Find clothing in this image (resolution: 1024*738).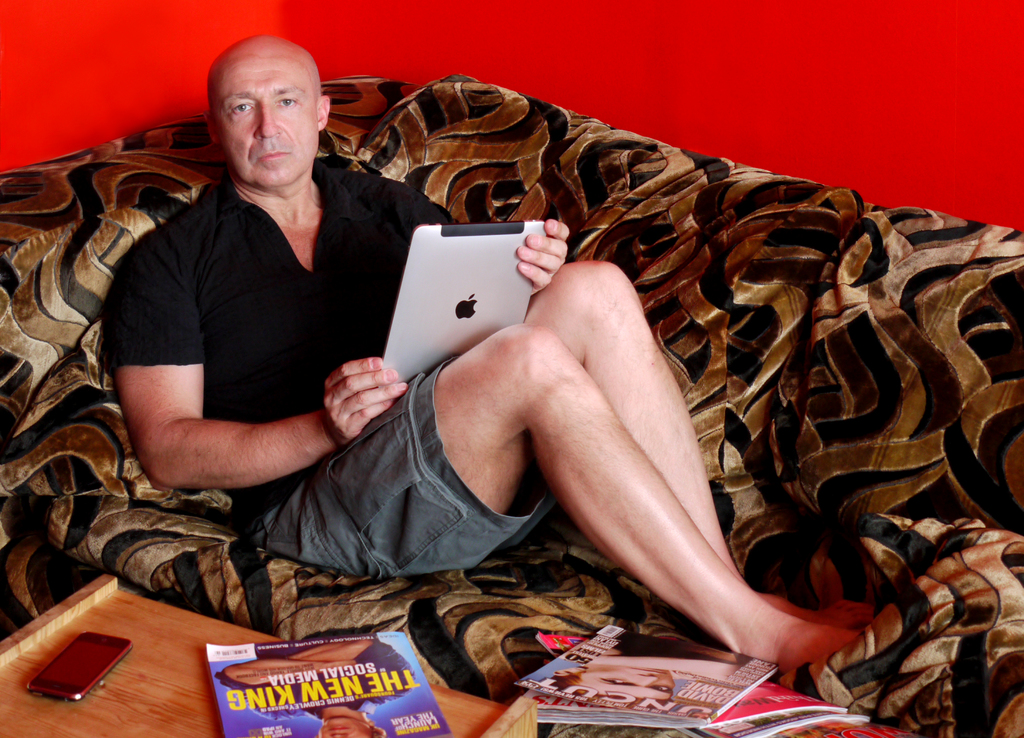
pyautogui.locateOnScreen(219, 641, 414, 722).
